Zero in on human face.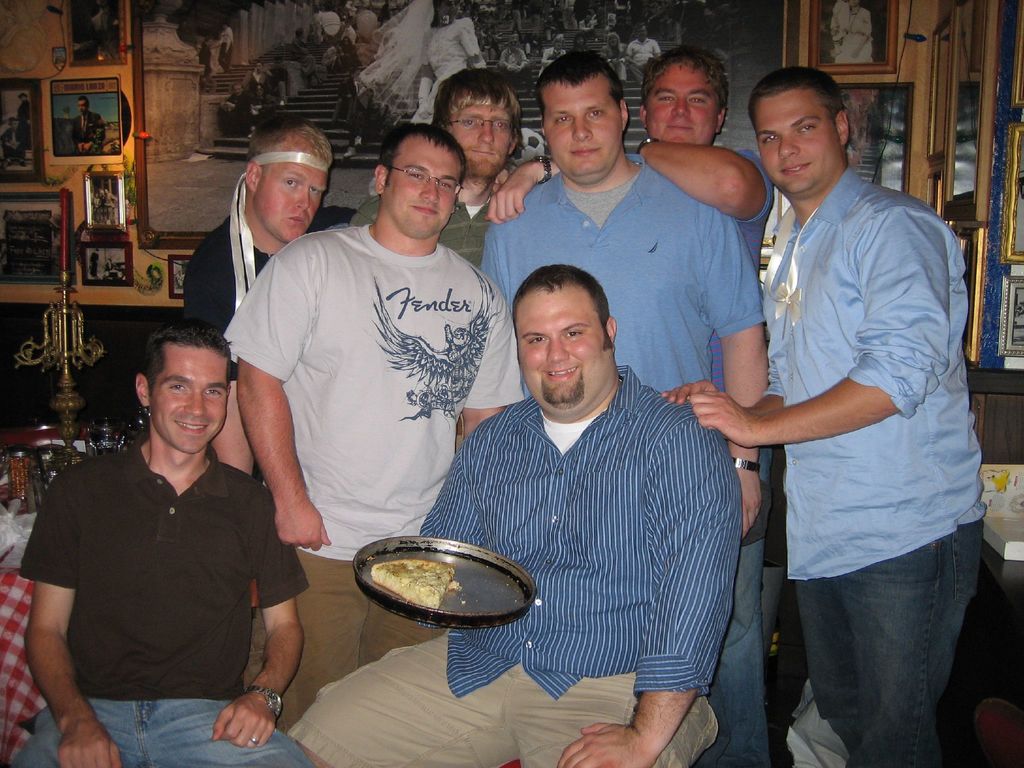
Zeroed in: box=[754, 86, 844, 201].
